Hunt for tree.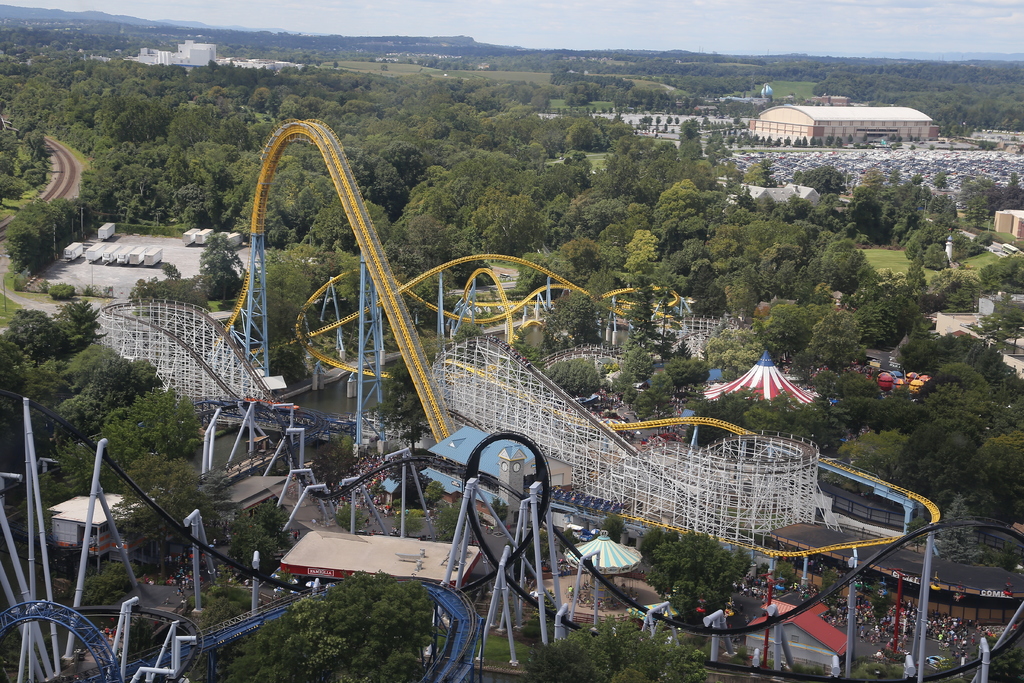
Hunted down at <region>194, 235, 244, 304</region>.
